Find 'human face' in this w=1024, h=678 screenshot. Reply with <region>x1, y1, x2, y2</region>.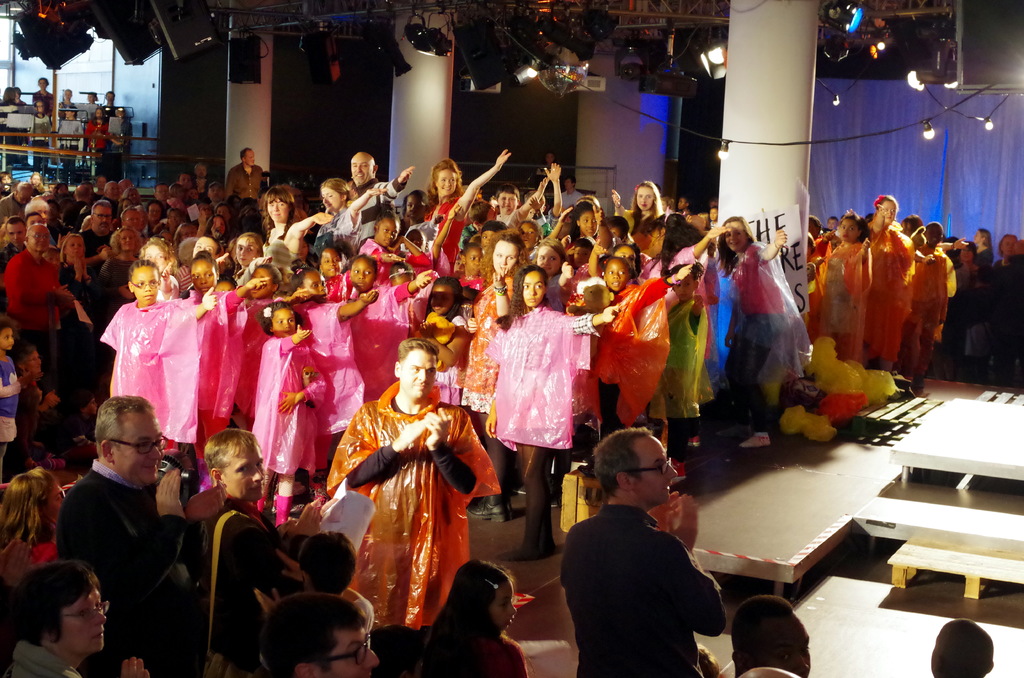
<region>316, 626, 379, 677</region>.
